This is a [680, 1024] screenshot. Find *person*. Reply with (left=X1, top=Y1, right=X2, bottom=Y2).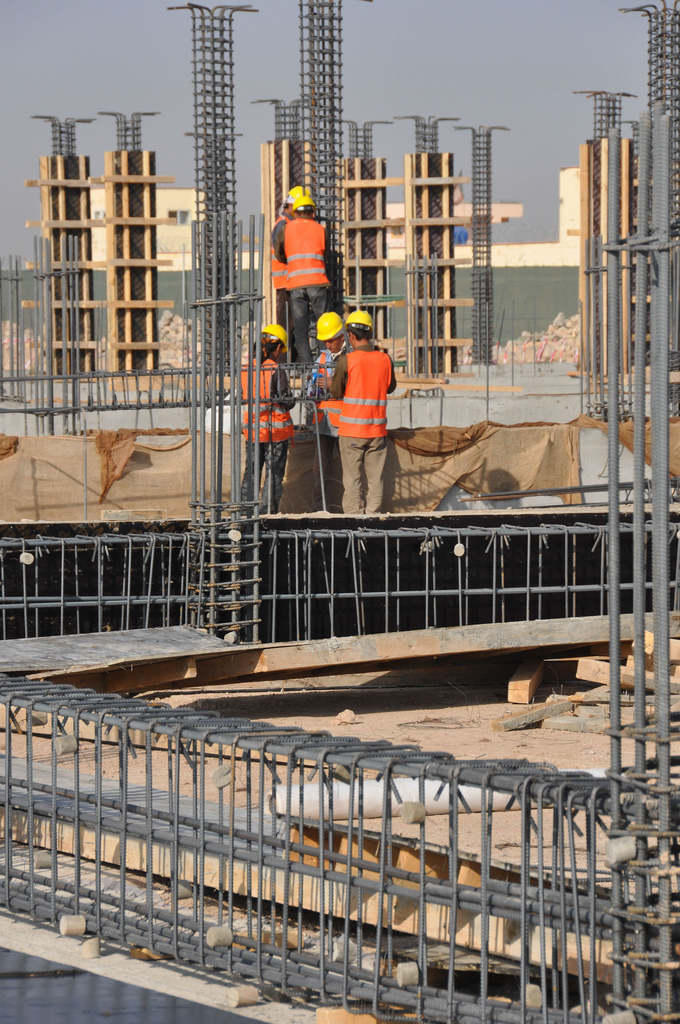
(left=301, top=309, right=352, bottom=515).
